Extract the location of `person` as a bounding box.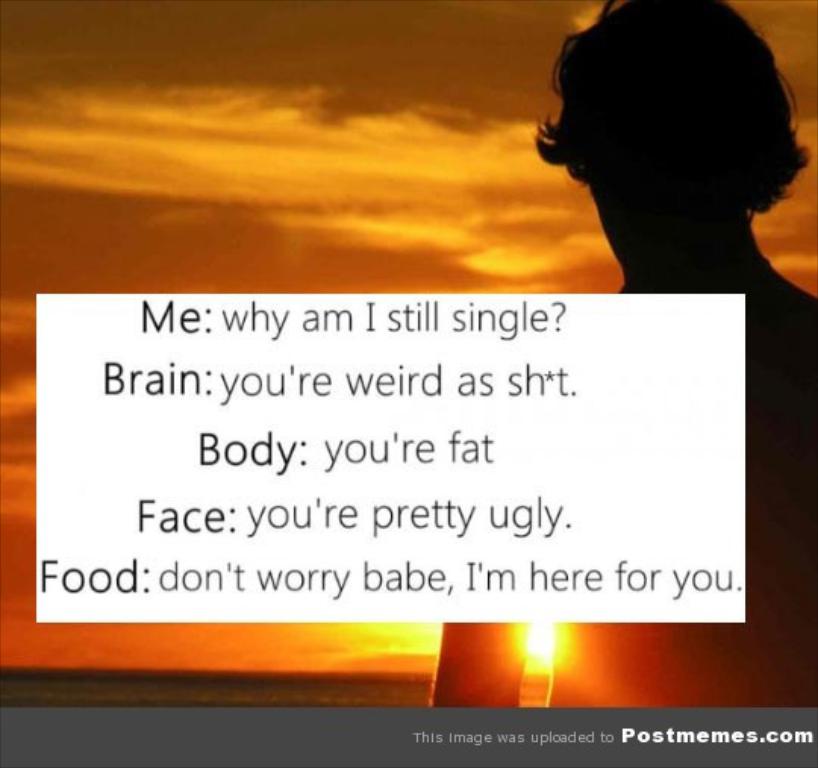
(427, 0, 816, 710).
